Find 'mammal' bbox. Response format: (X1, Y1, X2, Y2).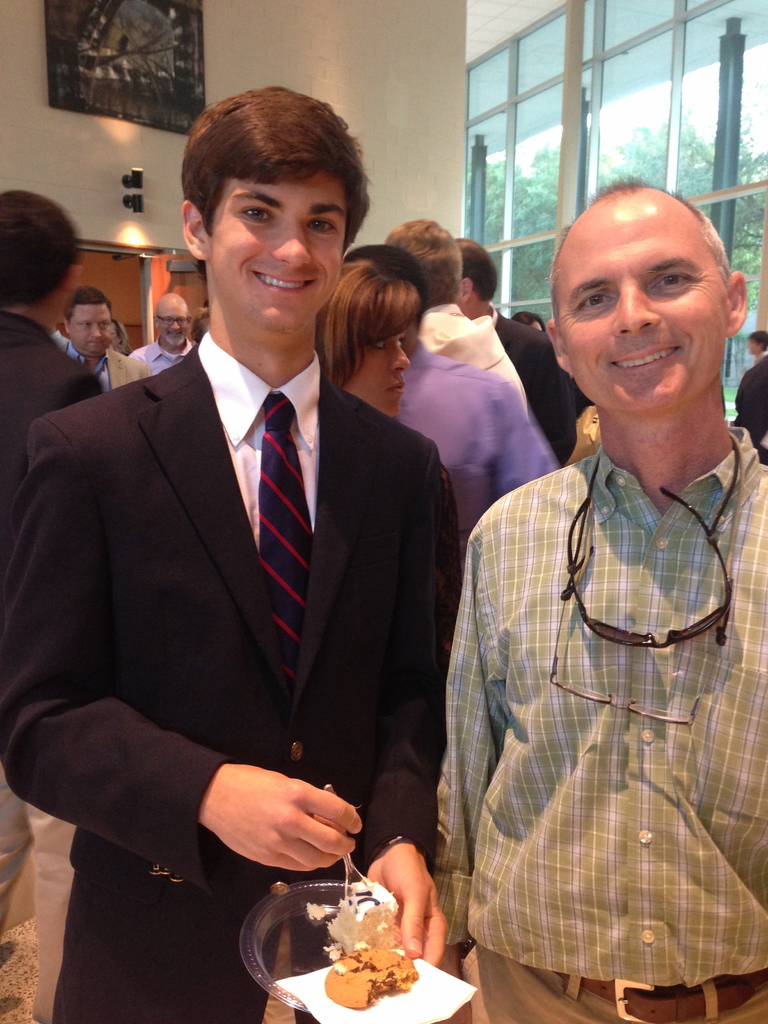
(312, 260, 473, 674).
